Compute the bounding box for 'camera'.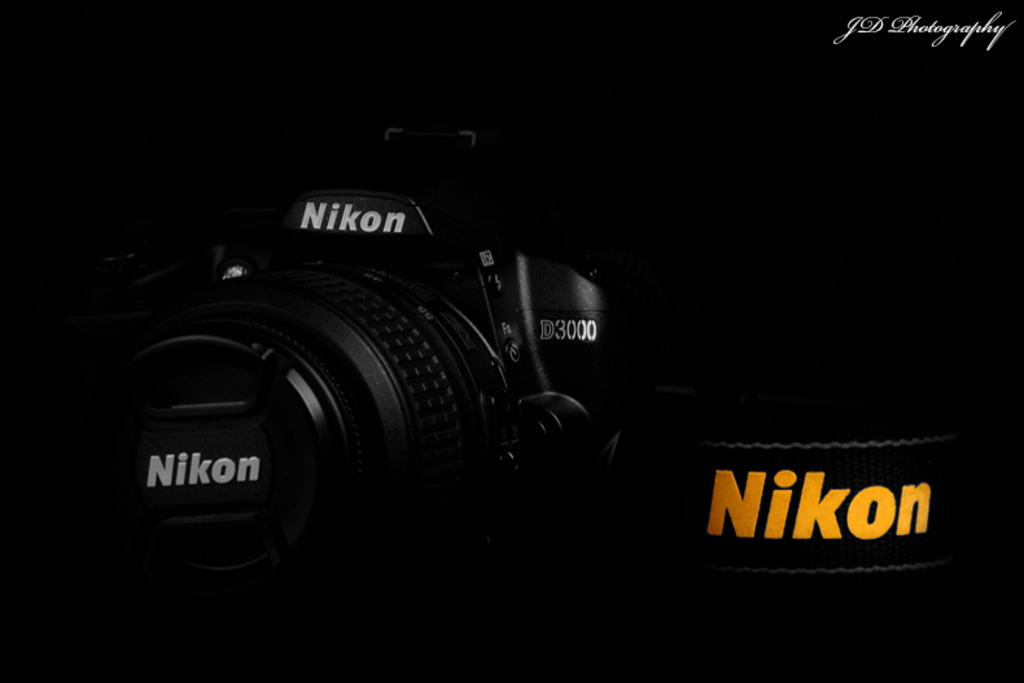
rect(76, 115, 643, 594).
